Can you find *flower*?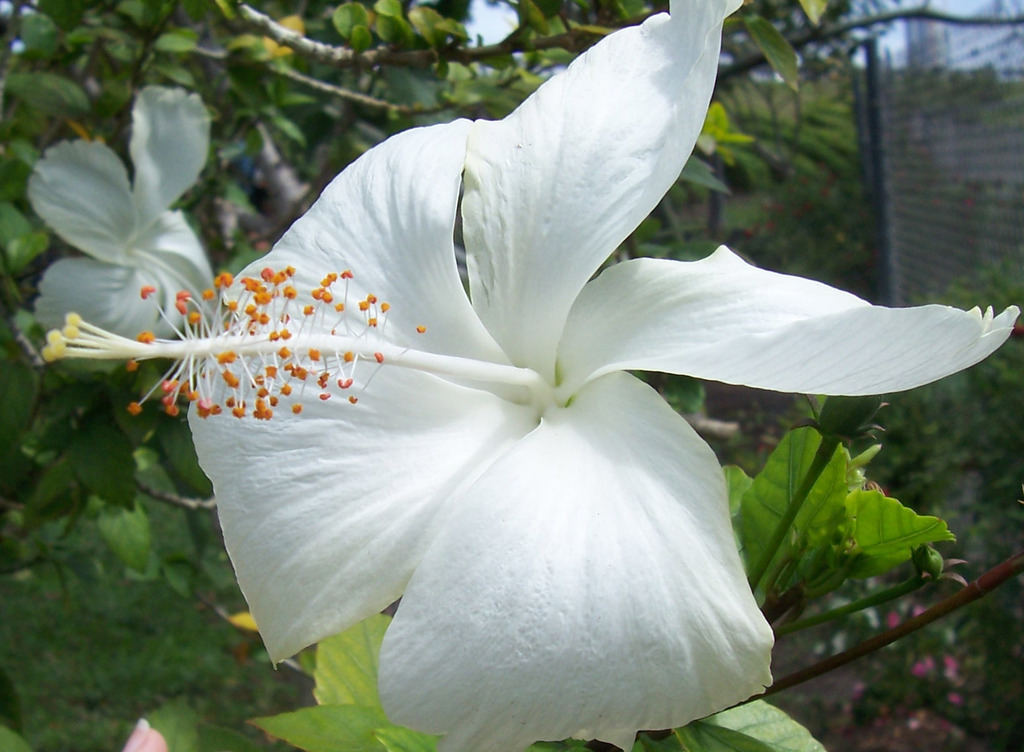
Yes, bounding box: <box>121,27,923,710</box>.
